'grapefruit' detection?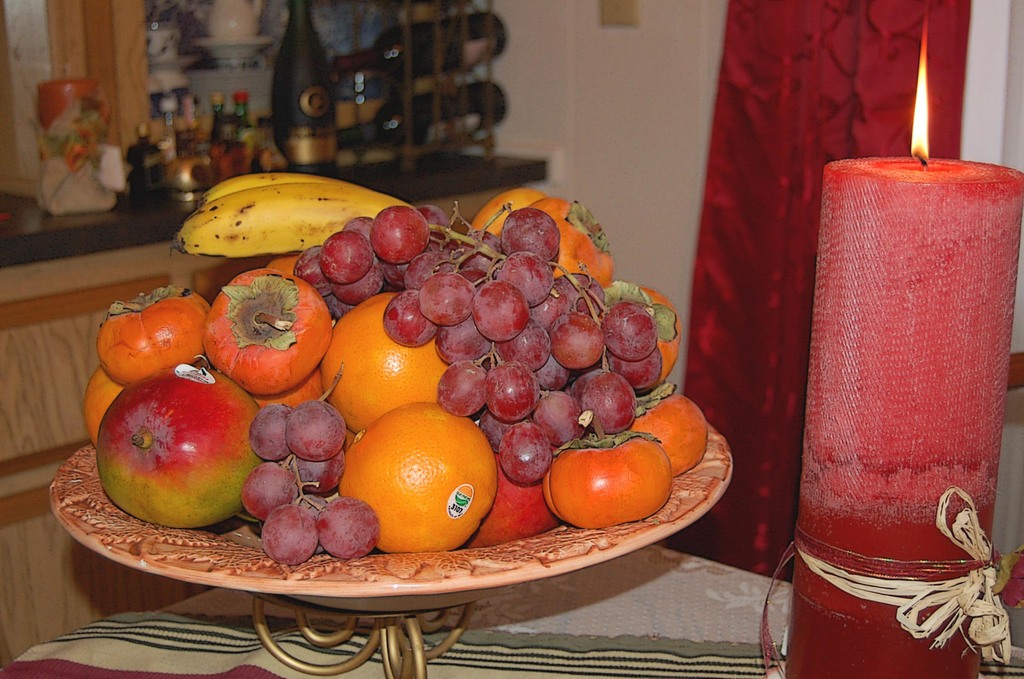
locate(321, 293, 446, 435)
